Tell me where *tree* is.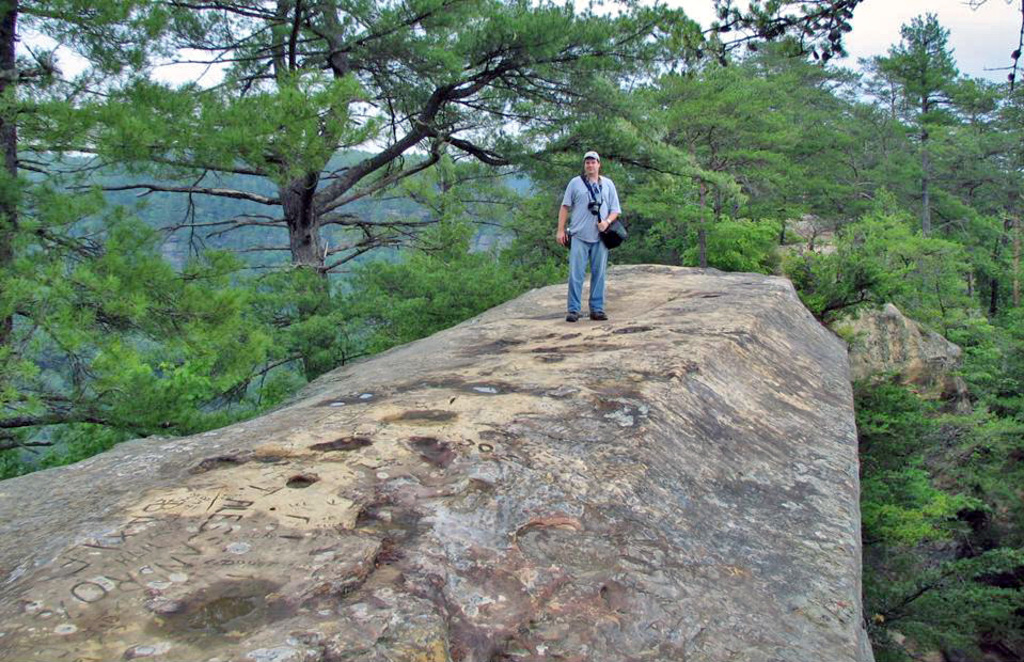
*tree* is at (left=881, top=13, right=989, bottom=237).
